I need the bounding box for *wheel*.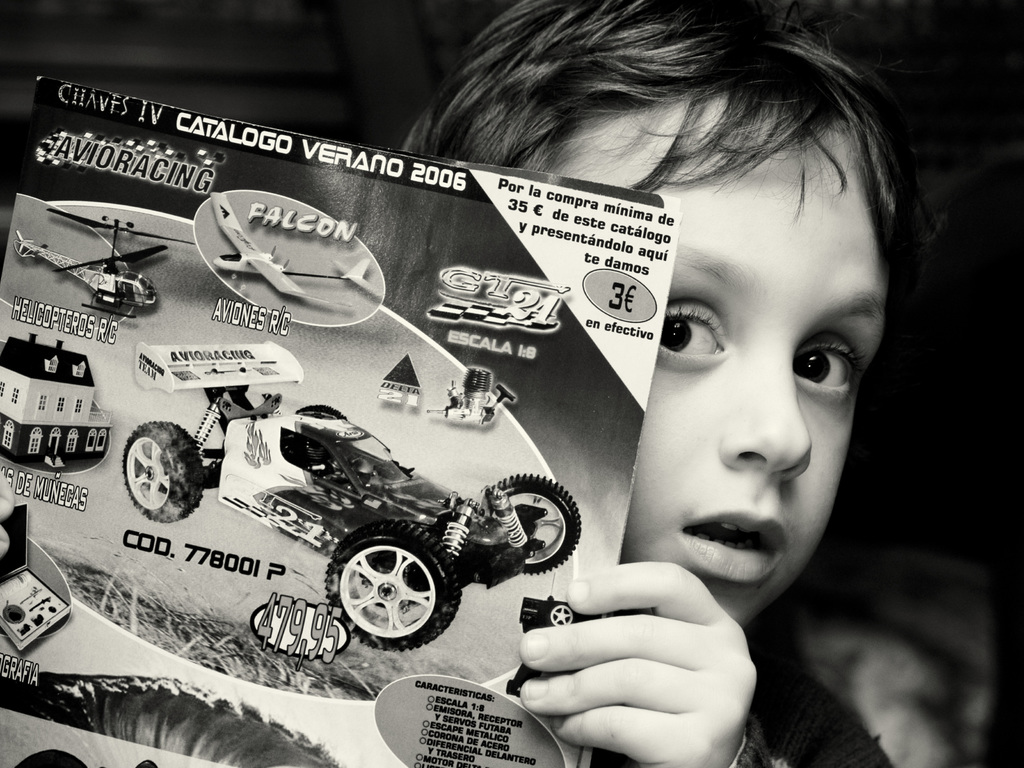
Here it is: locate(317, 536, 445, 652).
